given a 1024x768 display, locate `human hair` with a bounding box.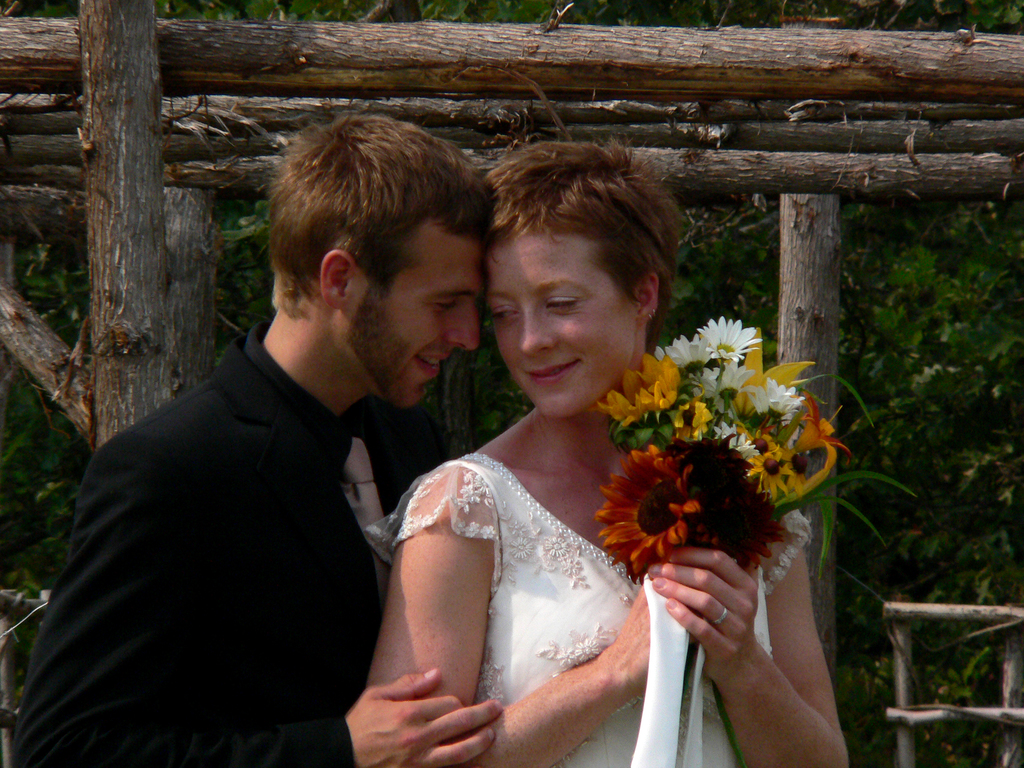
Located: crop(260, 117, 490, 341).
